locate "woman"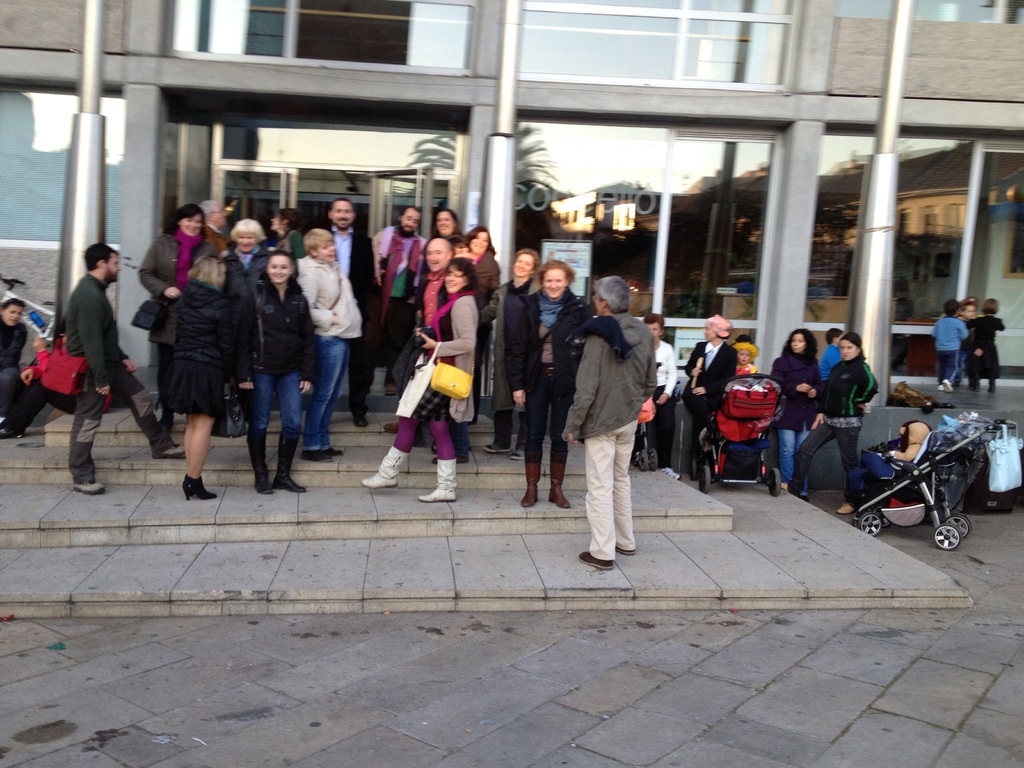
361, 256, 484, 500
